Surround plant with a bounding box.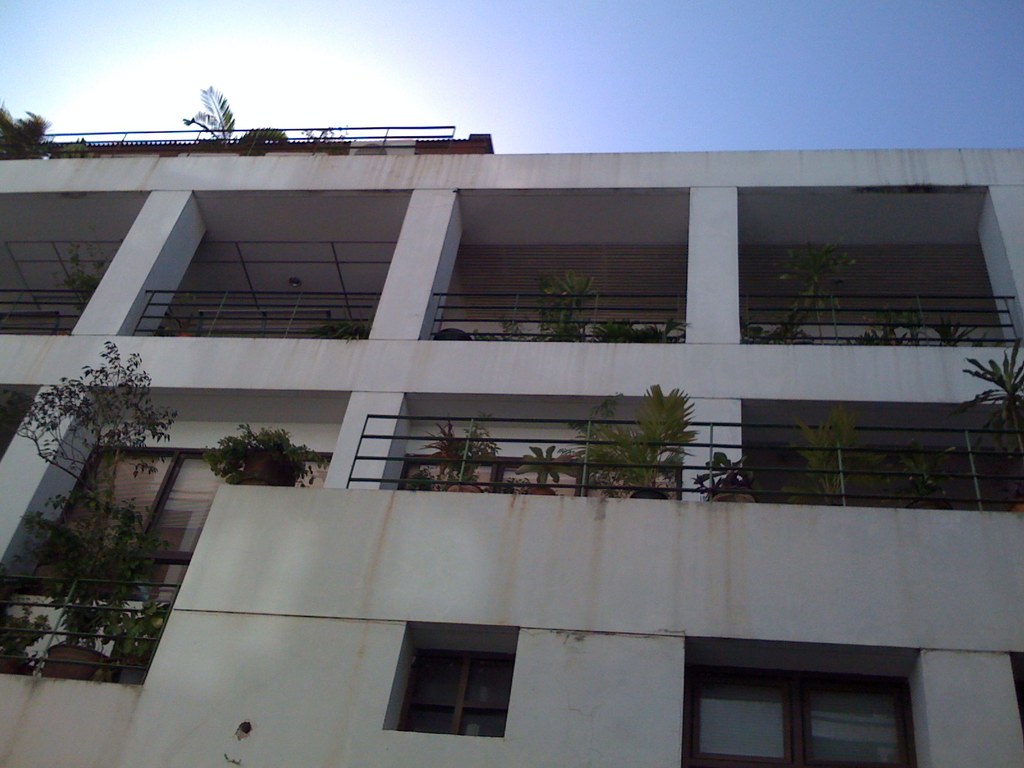
left=950, top=324, right=1023, bottom=516.
